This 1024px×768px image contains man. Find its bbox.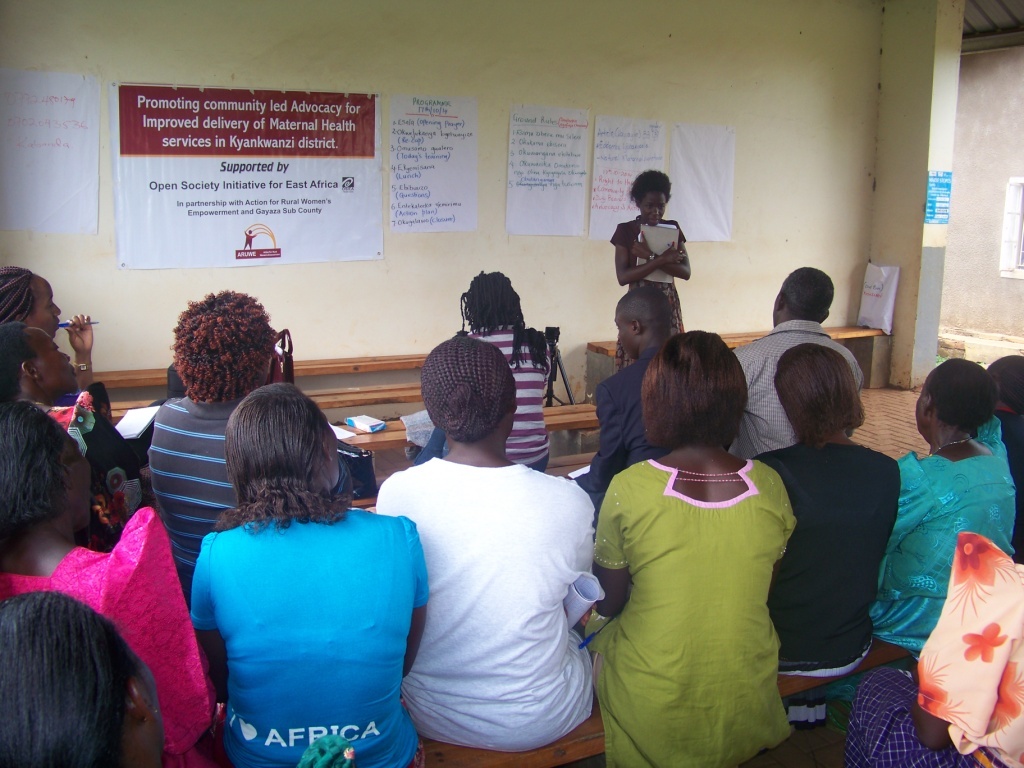
left=568, top=284, right=681, bottom=529.
